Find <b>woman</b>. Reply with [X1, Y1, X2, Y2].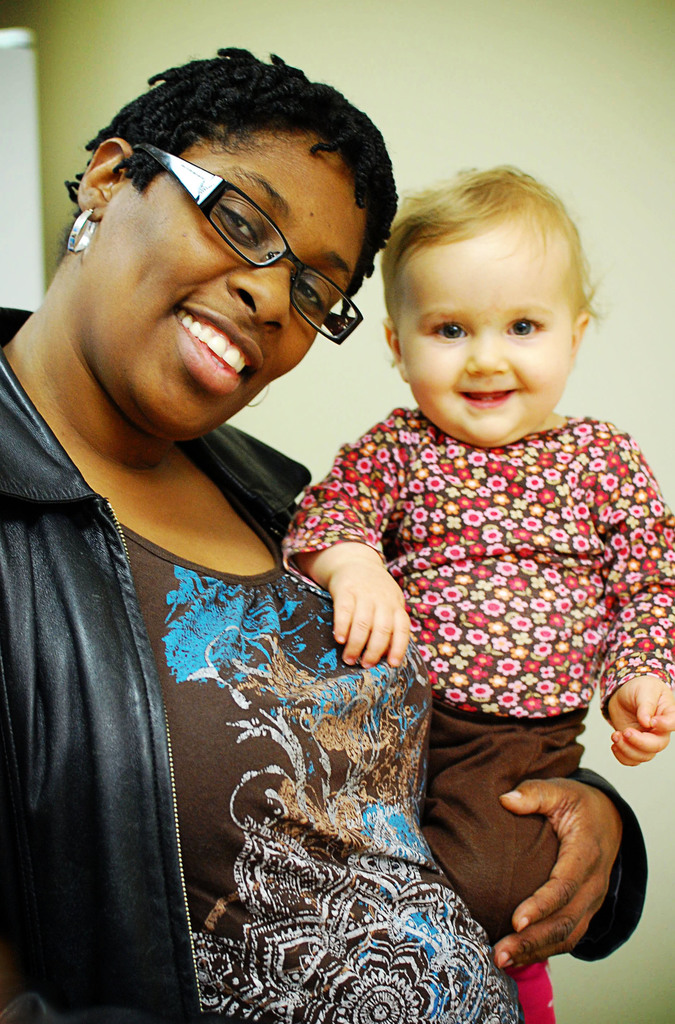
[0, 44, 652, 1023].
